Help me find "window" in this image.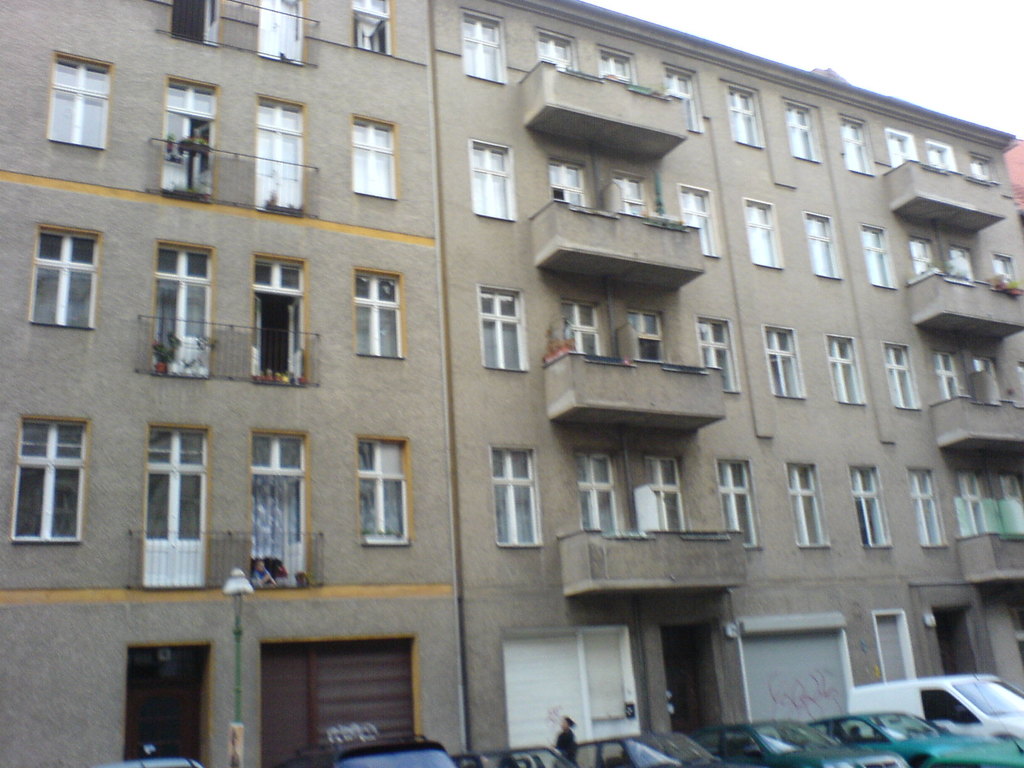
Found it: [x1=8, y1=411, x2=96, y2=547].
